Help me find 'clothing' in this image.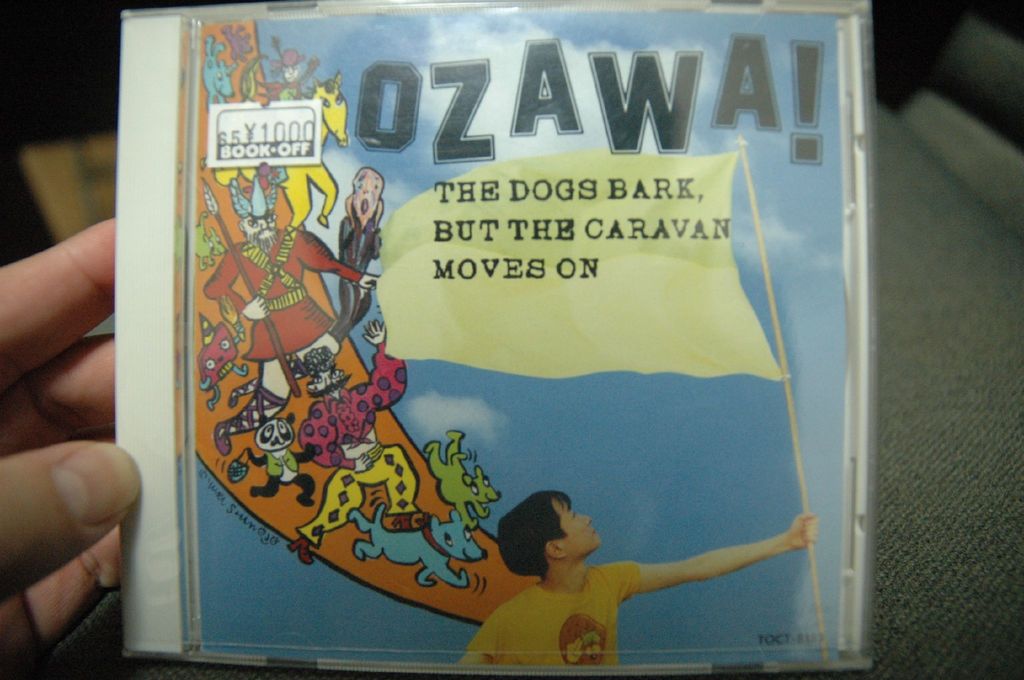
Found it: [x1=324, y1=211, x2=388, y2=355].
